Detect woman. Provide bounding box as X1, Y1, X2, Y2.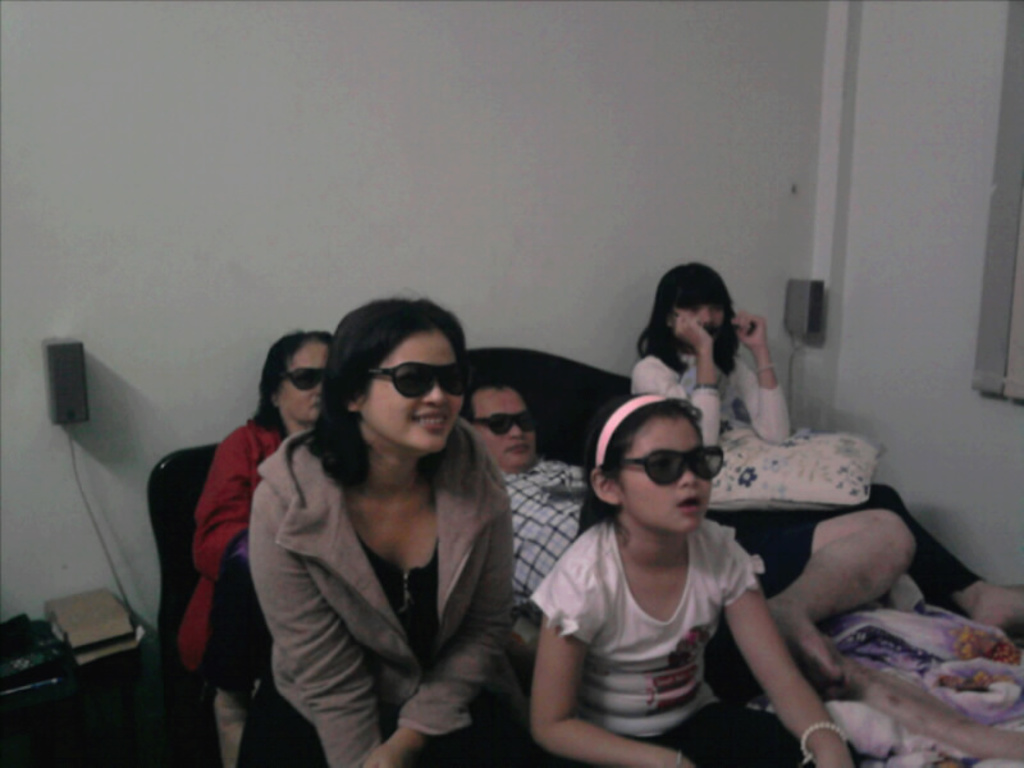
246, 275, 524, 767.
